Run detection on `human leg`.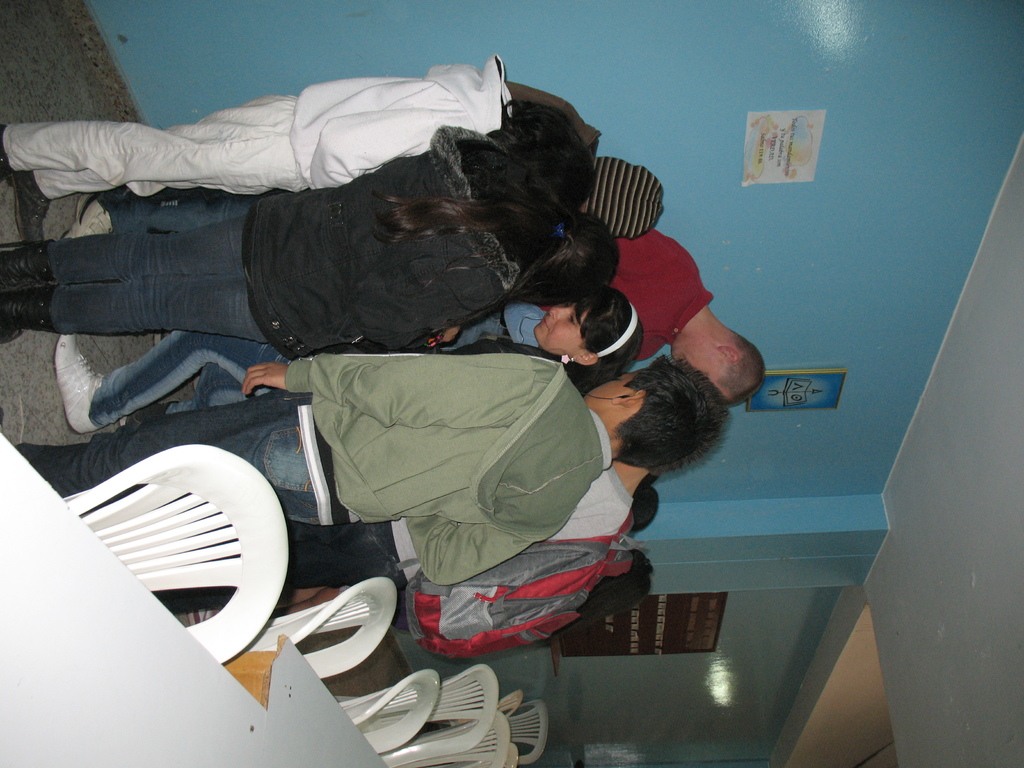
Result: [x1=0, y1=124, x2=316, y2=195].
